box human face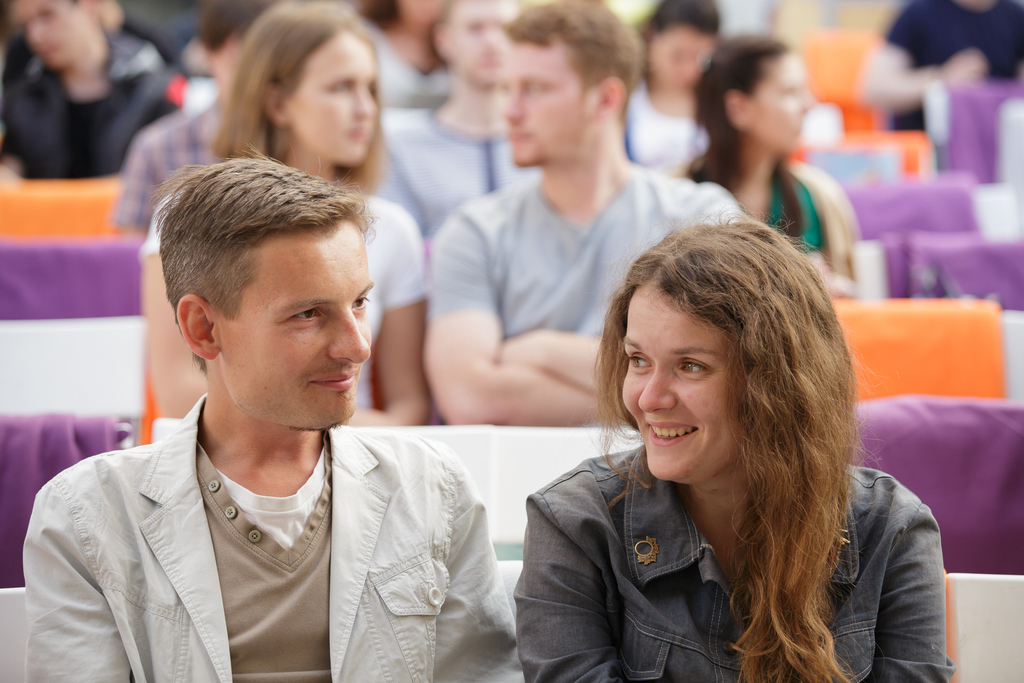
rect(502, 45, 595, 164)
